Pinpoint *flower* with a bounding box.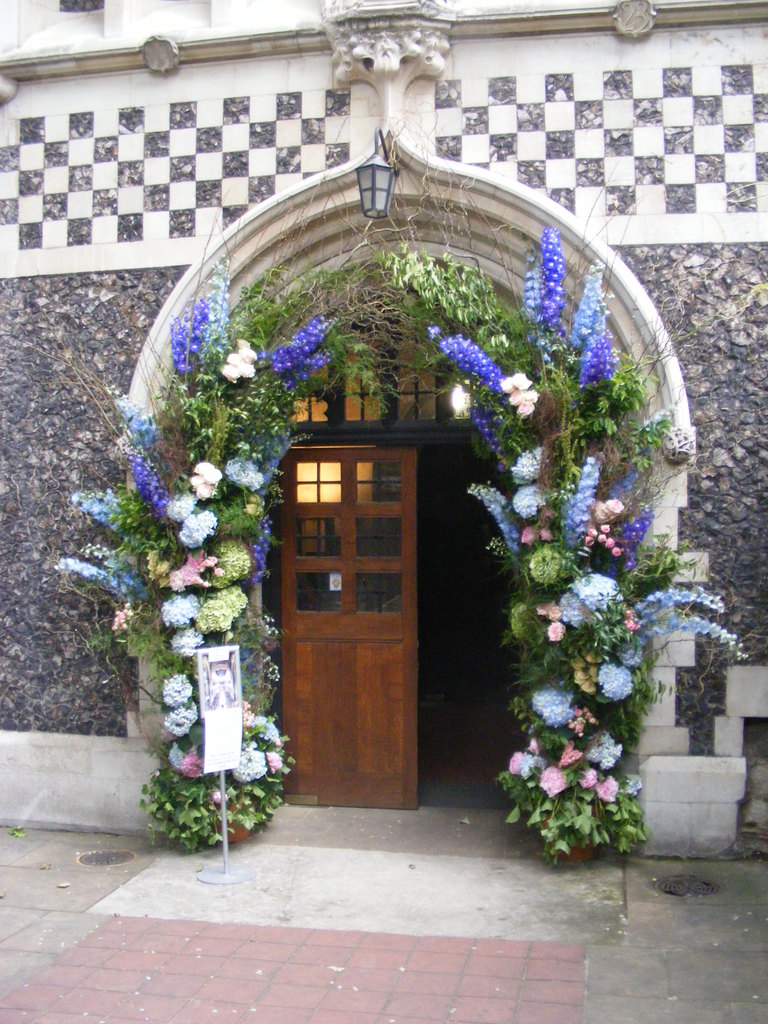
{"left": 609, "top": 631, "right": 649, "bottom": 669}.
